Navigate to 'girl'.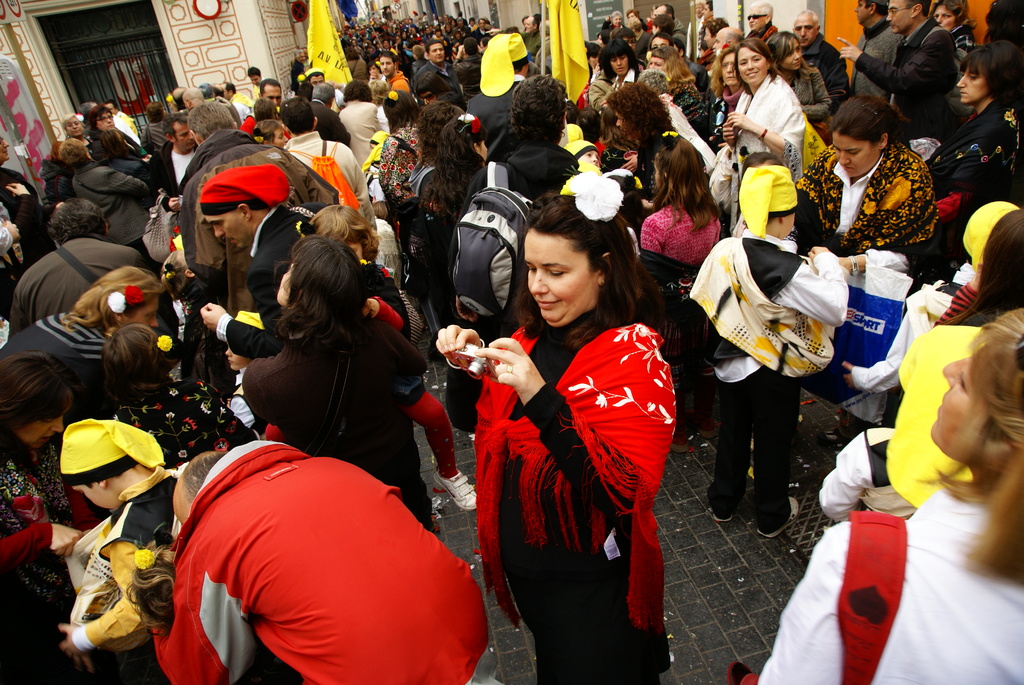
Navigation target: {"x1": 723, "y1": 33, "x2": 803, "y2": 178}.
